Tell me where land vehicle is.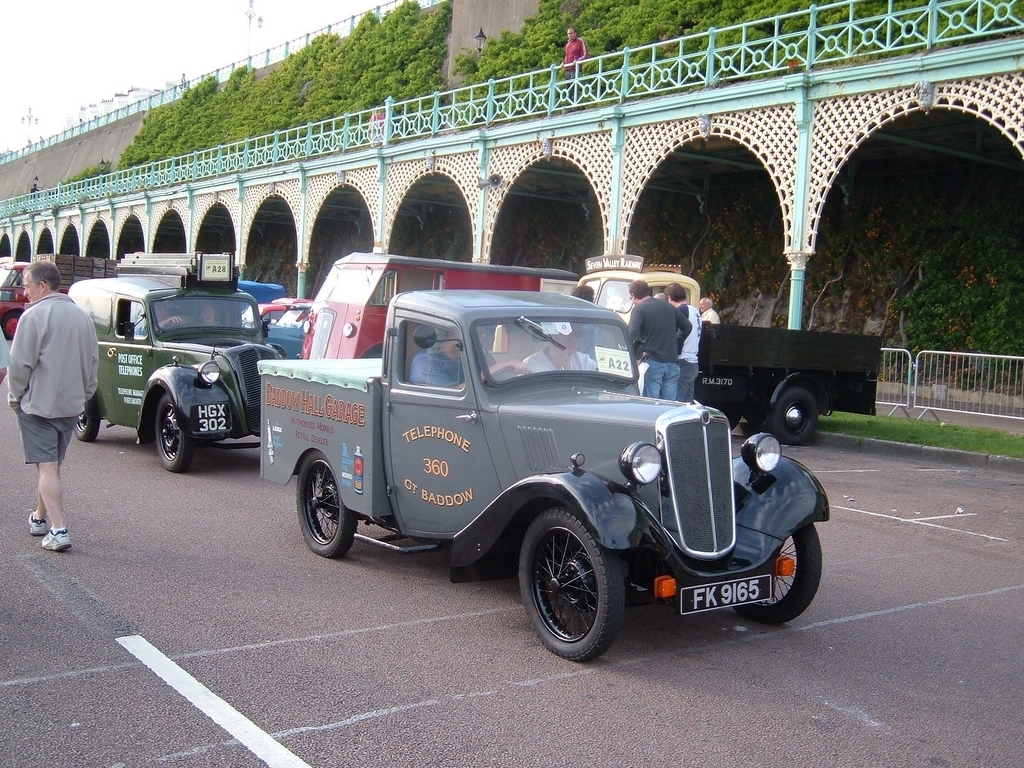
land vehicle is at select_region(296, 248, 580, 359).
